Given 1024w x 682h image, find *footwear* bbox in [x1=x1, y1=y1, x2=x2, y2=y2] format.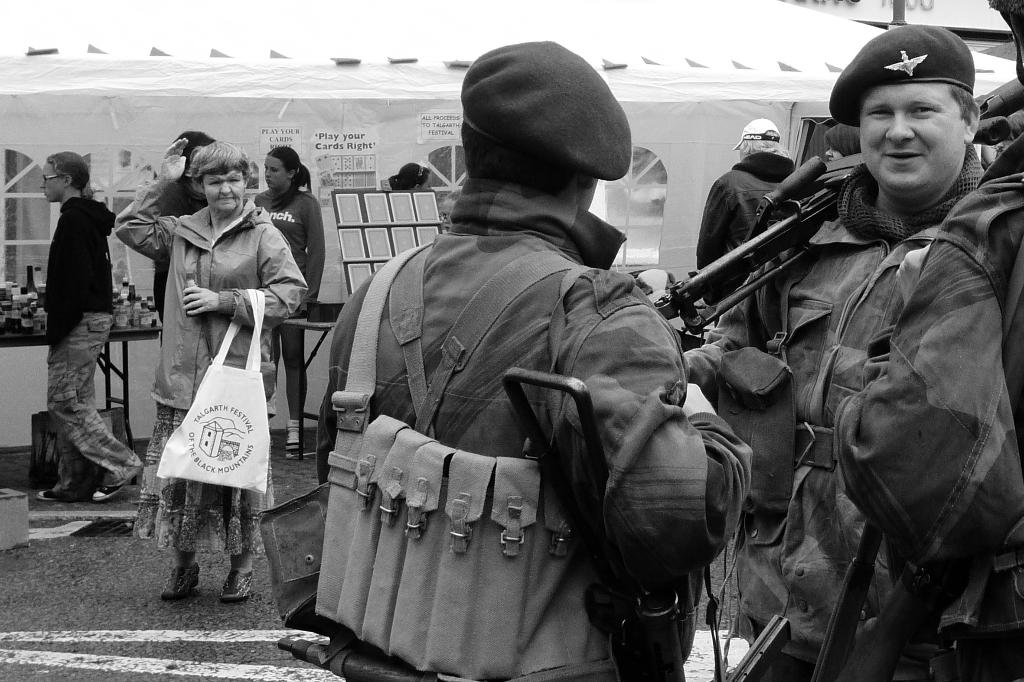
[x1=90, y1=451, x2=146, y2=504].
